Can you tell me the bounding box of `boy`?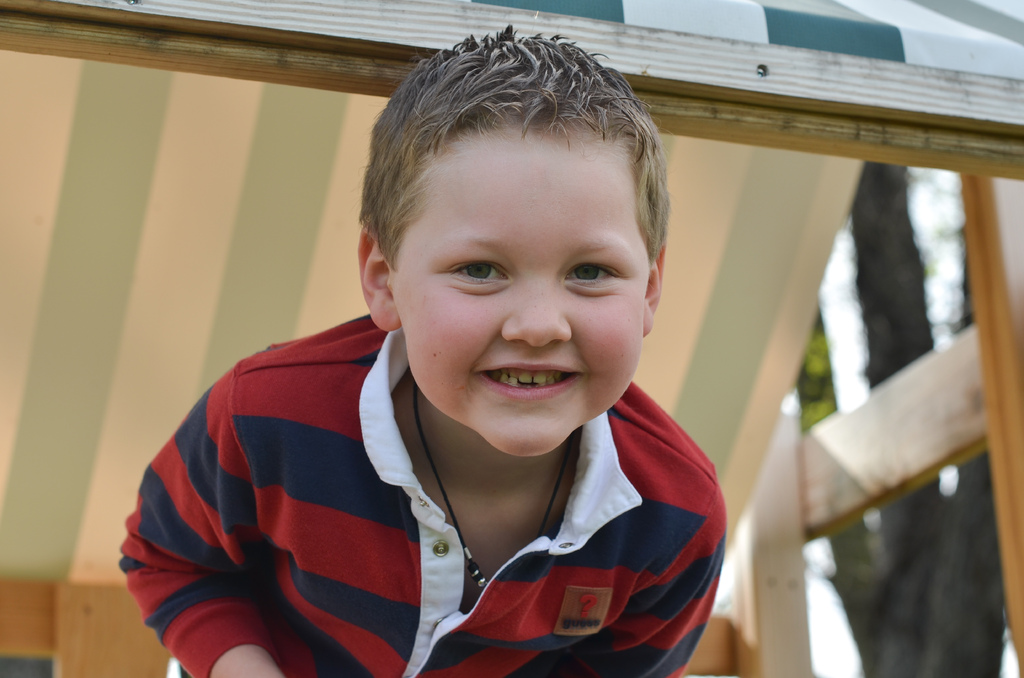
bbox(184, 48, 726, 656).
